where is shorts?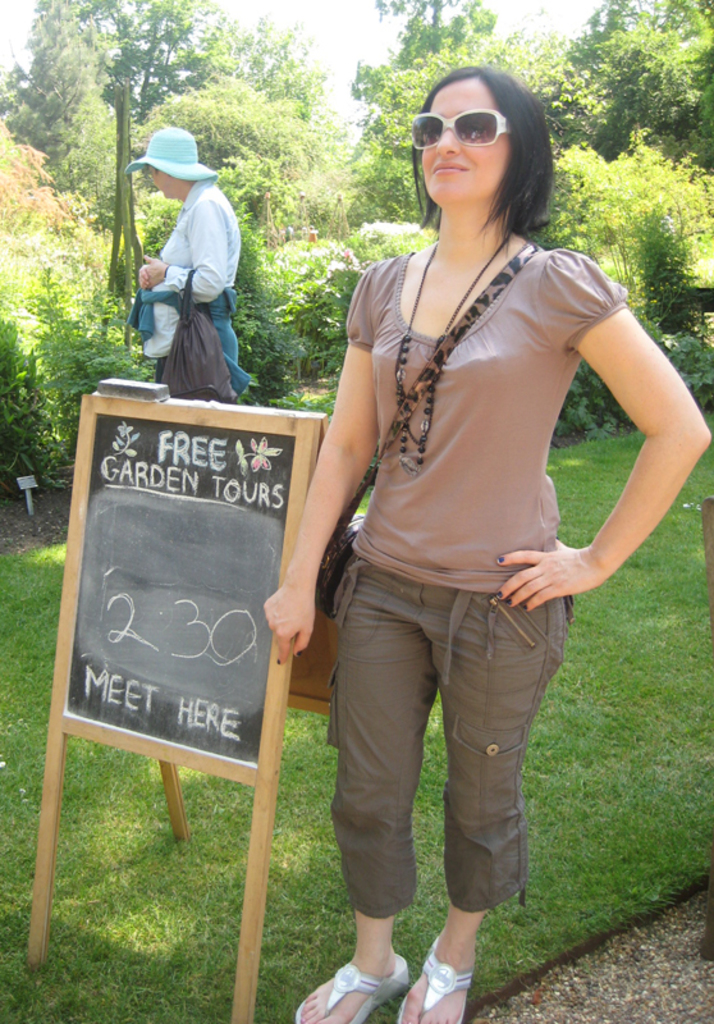
(left=303, top=549, right=592, bottom=901).
